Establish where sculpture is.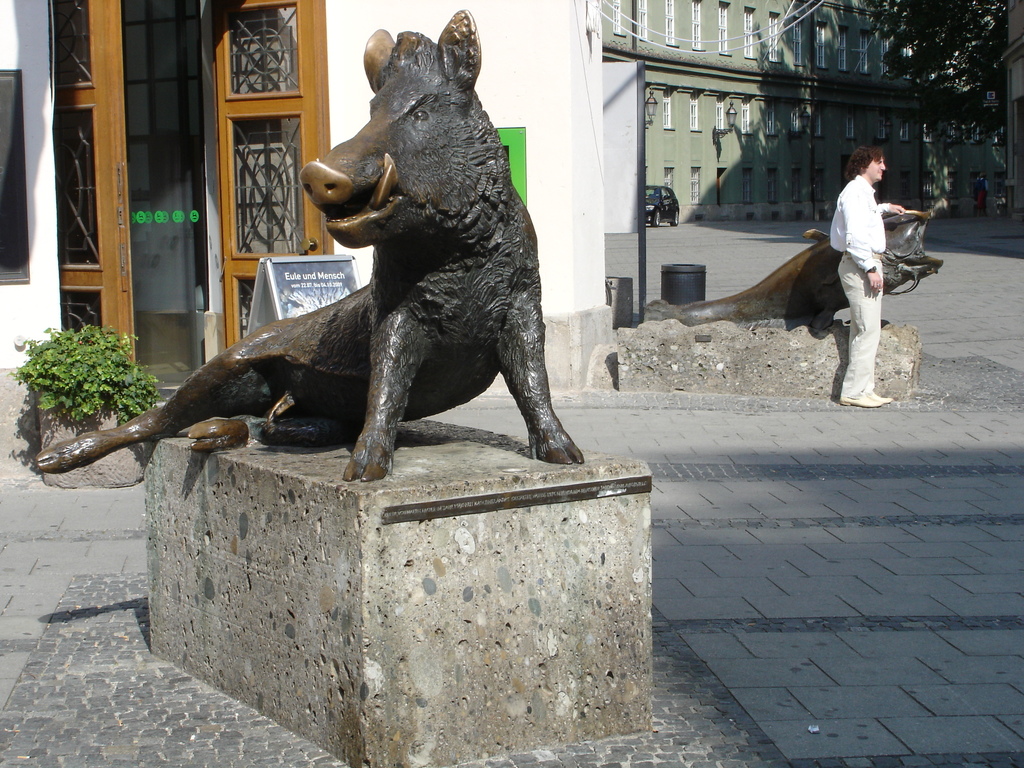
Established at bbox(92, 49, 584, 488).
